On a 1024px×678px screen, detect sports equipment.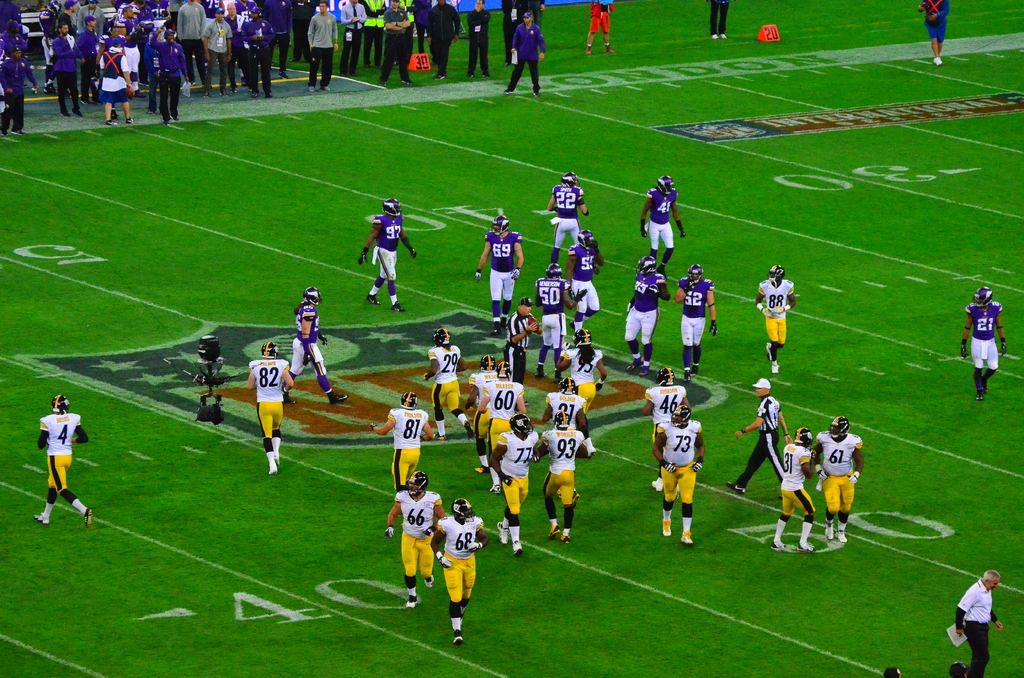
locate(490, 480, 502, 495).
